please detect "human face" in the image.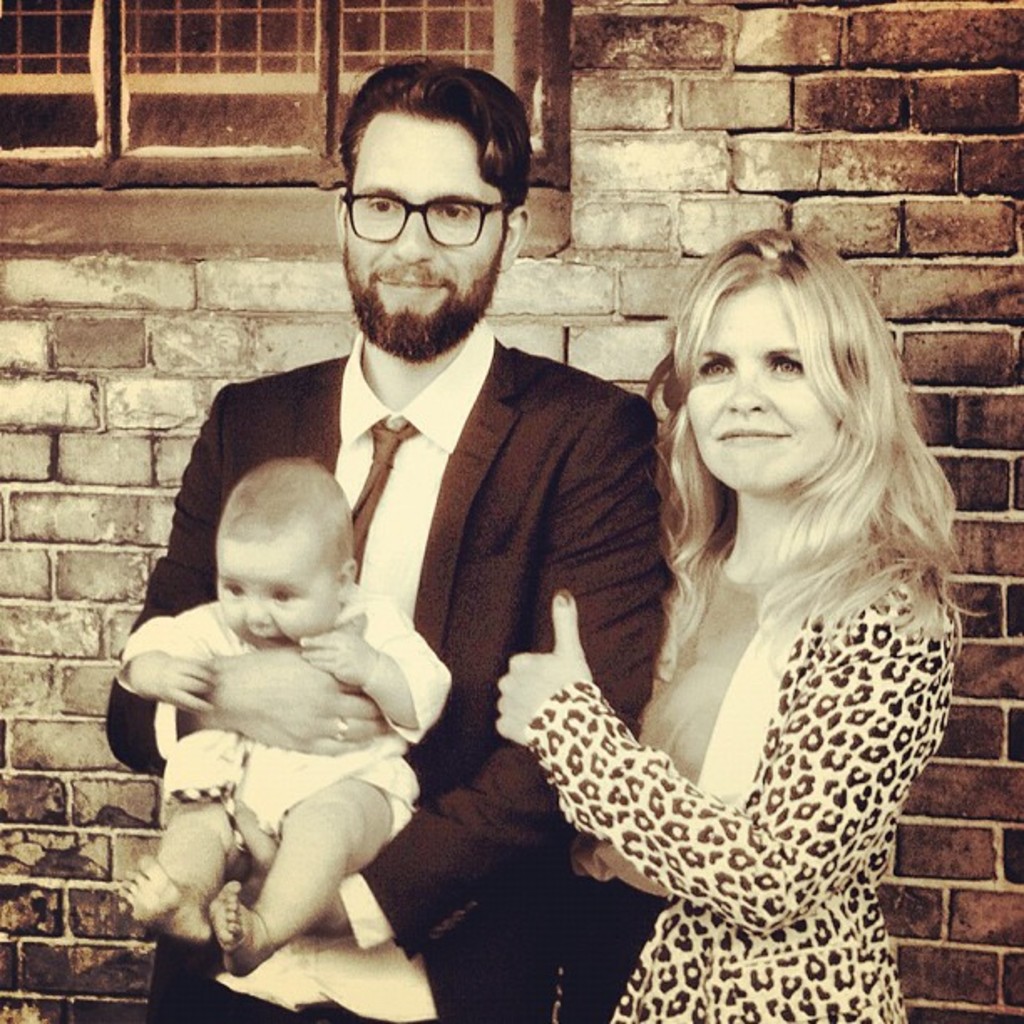
rect(348, 107, 525, 318).
